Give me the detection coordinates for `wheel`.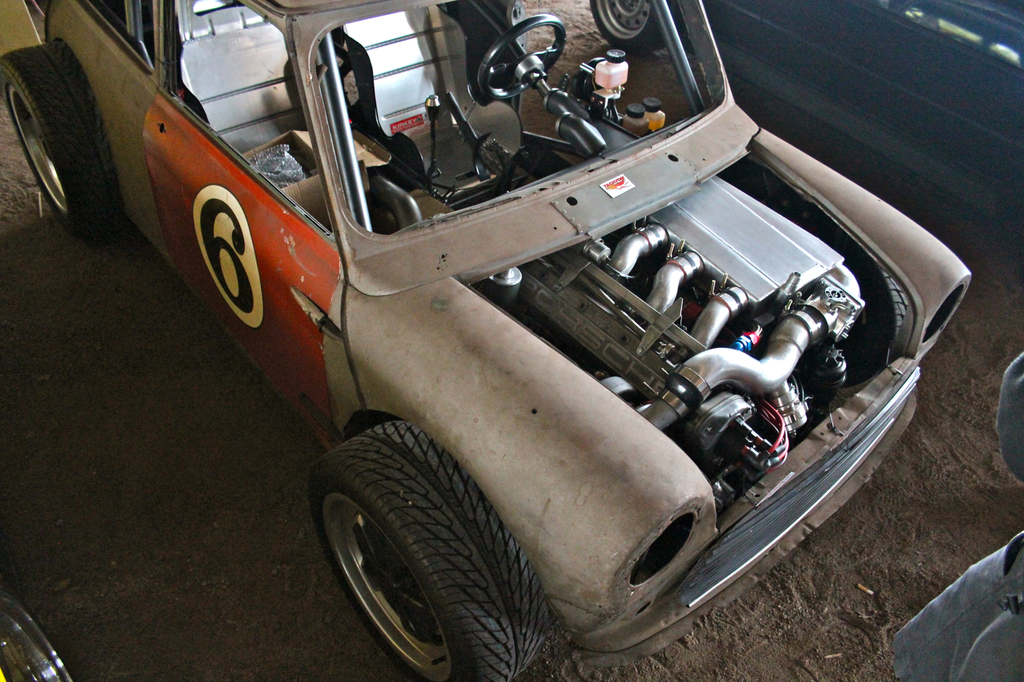
{"left": 479, "top": 19, "right": 566, "bottom": 93}.
